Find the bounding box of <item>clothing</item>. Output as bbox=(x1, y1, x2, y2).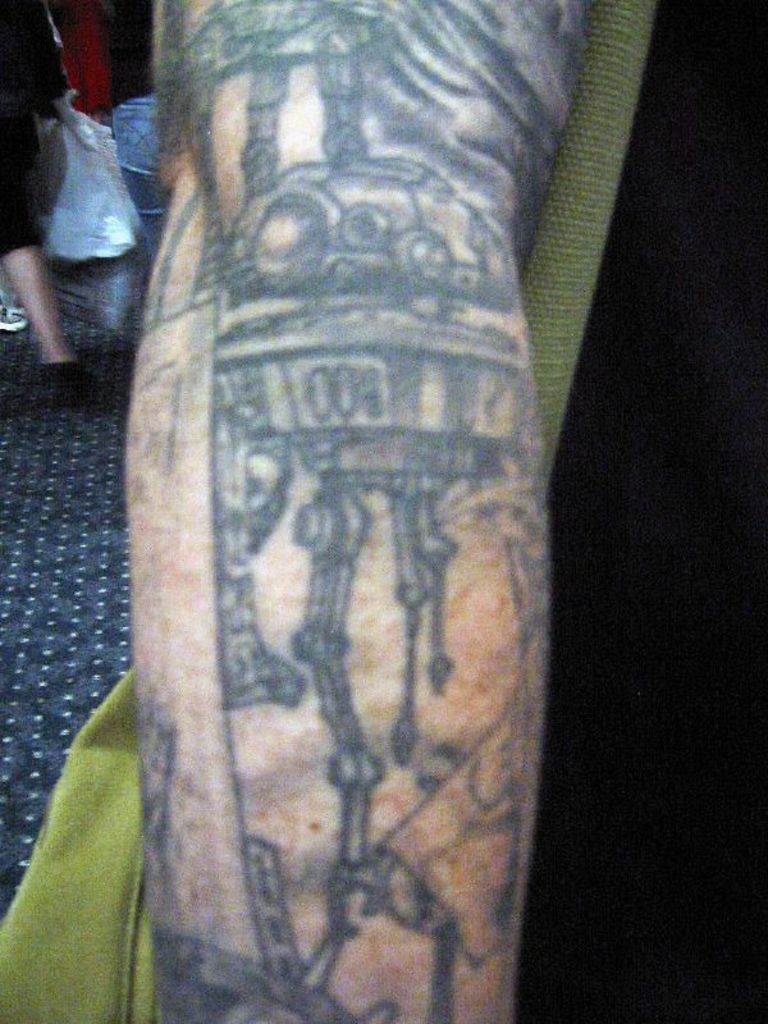
bbox=(0, 0, 69, 242).
